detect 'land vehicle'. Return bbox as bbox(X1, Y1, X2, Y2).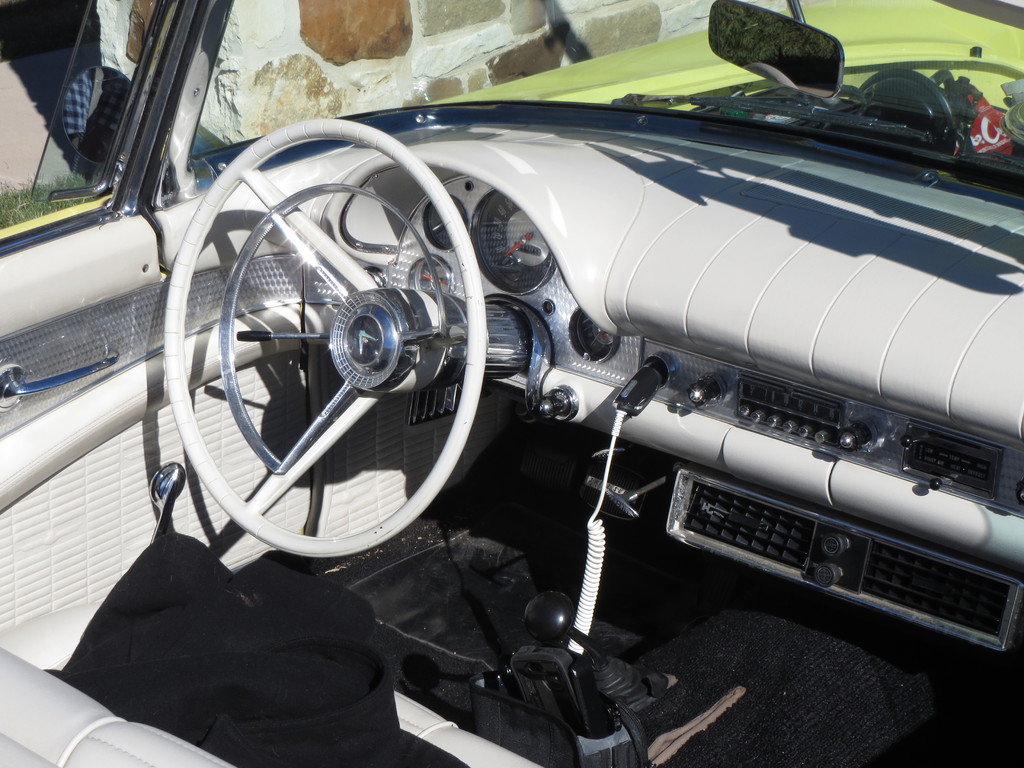
bbox(0, 0, 1023, 767).
